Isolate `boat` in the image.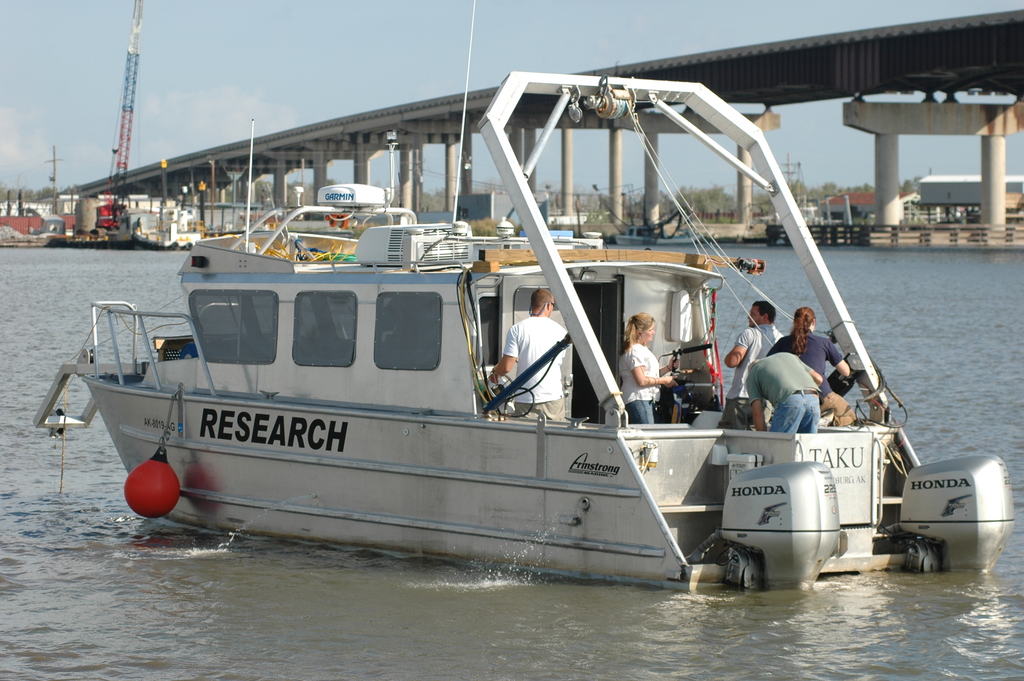
Isolated region: 99, 197, 198, 254.
